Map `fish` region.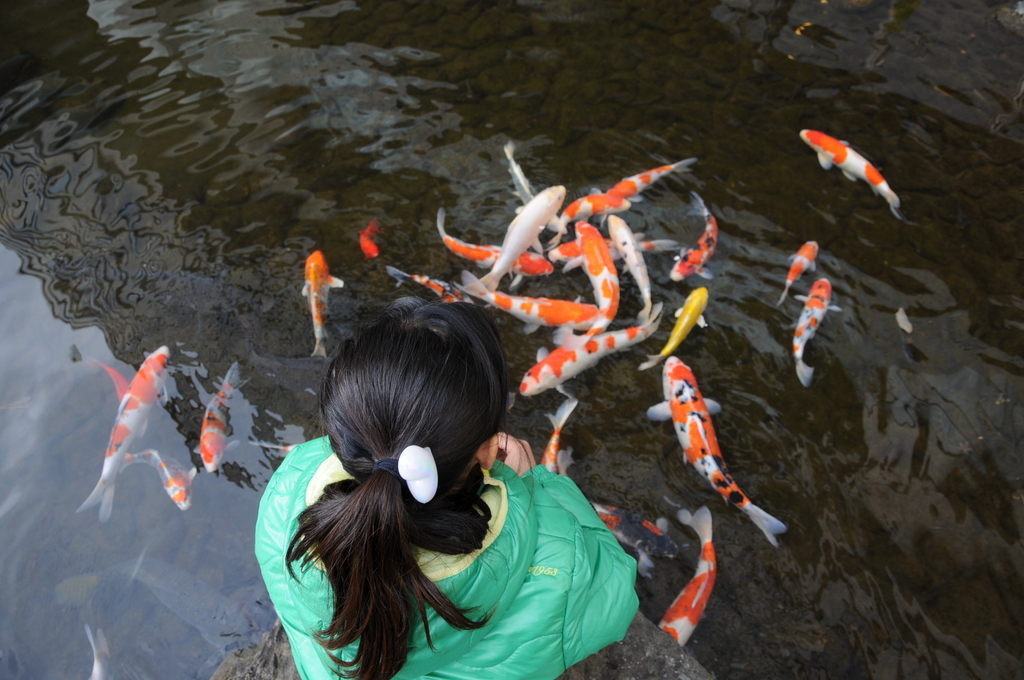
Mapped to detection(358, 222, 379, 253).
